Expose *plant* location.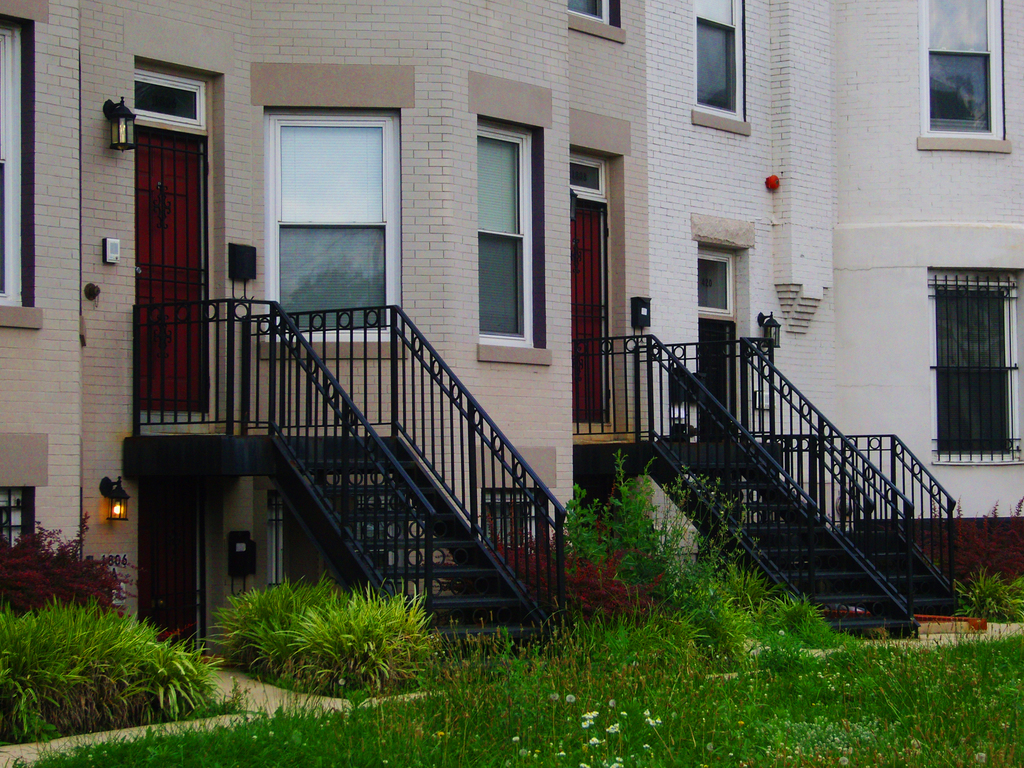
Exposed at <bbox>640, 465, 748, 637</bbox>.
